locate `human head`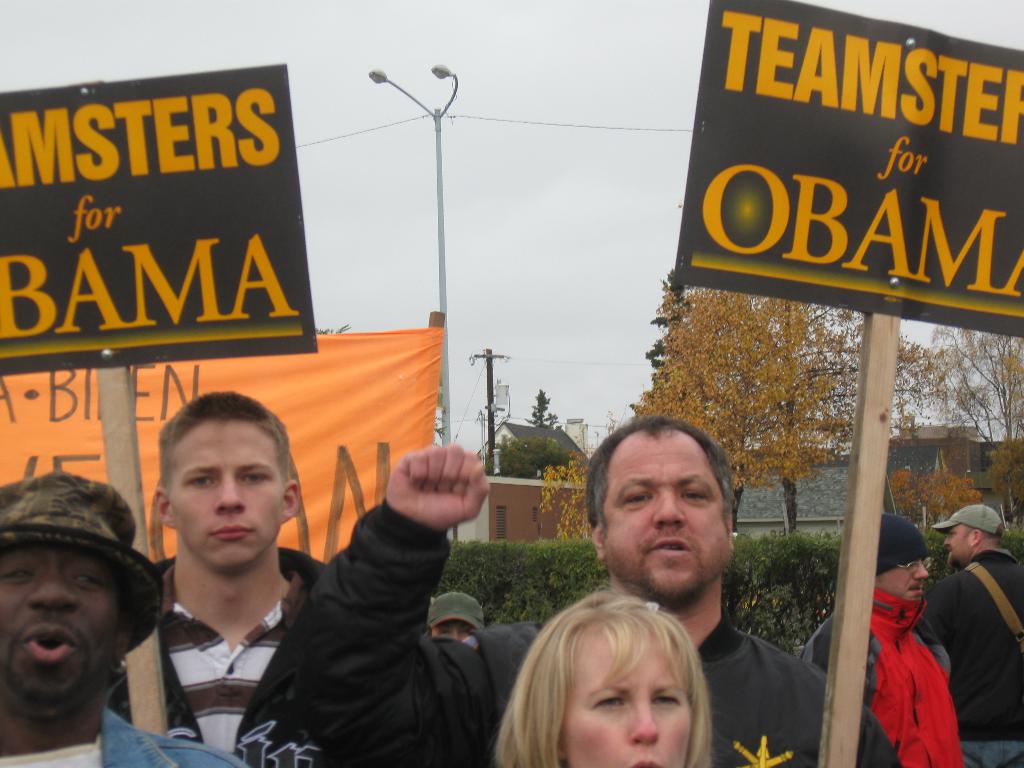
x1=927 y1=508 x2=1000 y2=566
